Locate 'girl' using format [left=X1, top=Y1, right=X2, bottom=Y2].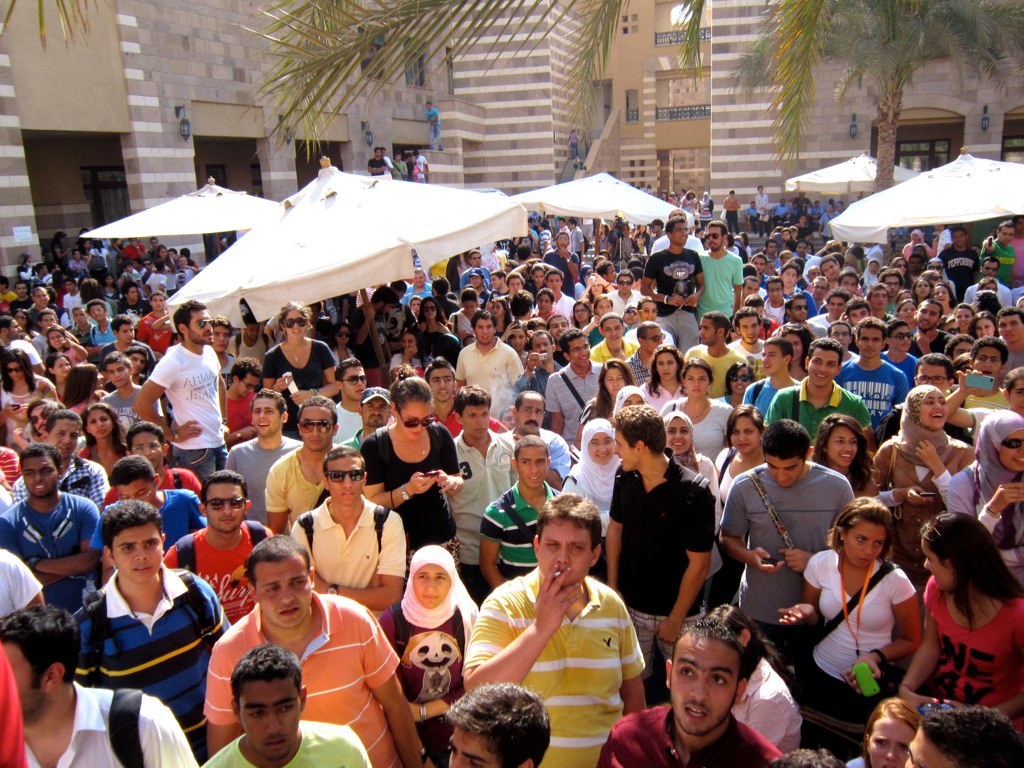
[left=263, top=298, right=337, bottom=438].
